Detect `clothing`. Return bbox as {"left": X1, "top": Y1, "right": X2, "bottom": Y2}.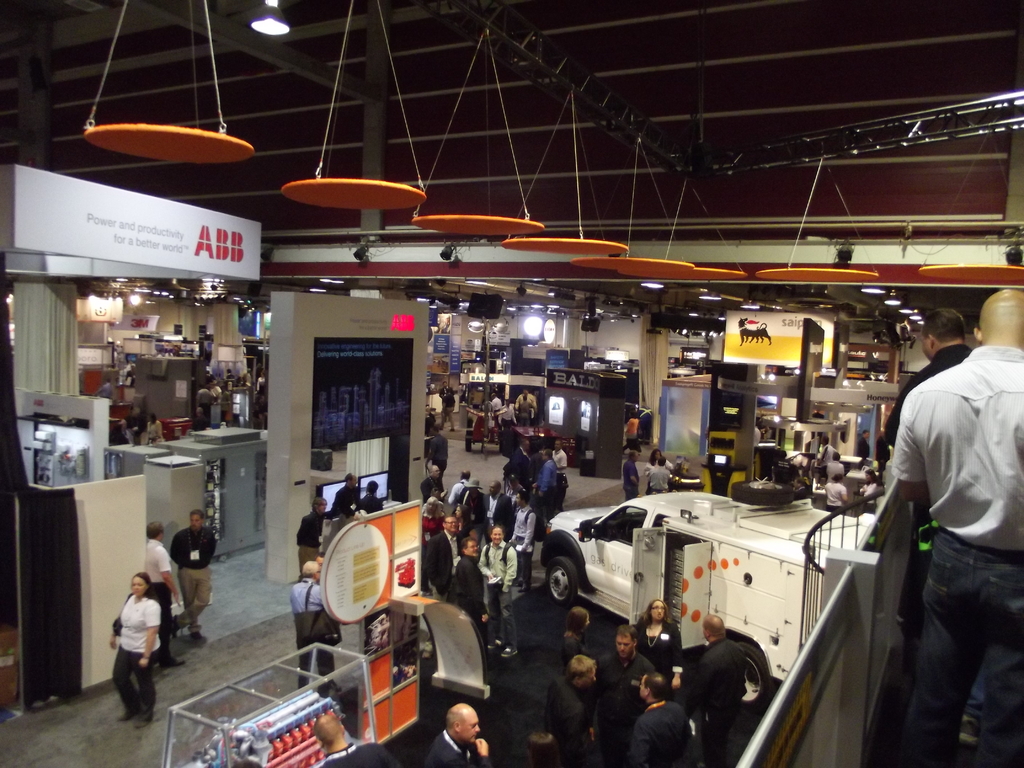
{"left": 516, "top": 404, "right": 529, "bottom": 419}.
